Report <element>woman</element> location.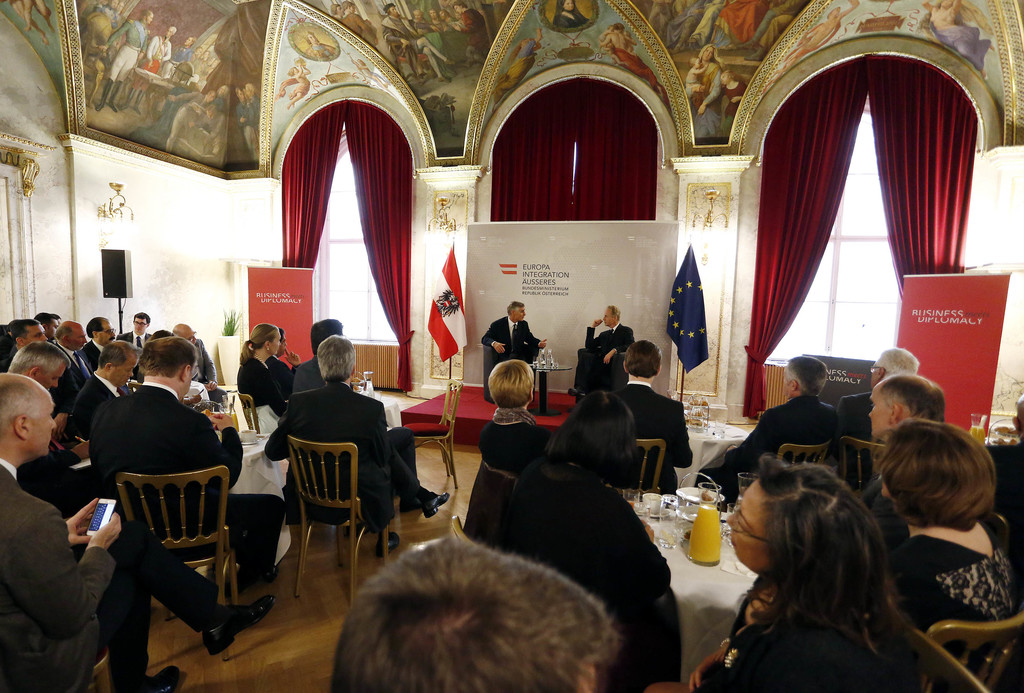
Report: l=876, t=416, r=1021, b=690.
